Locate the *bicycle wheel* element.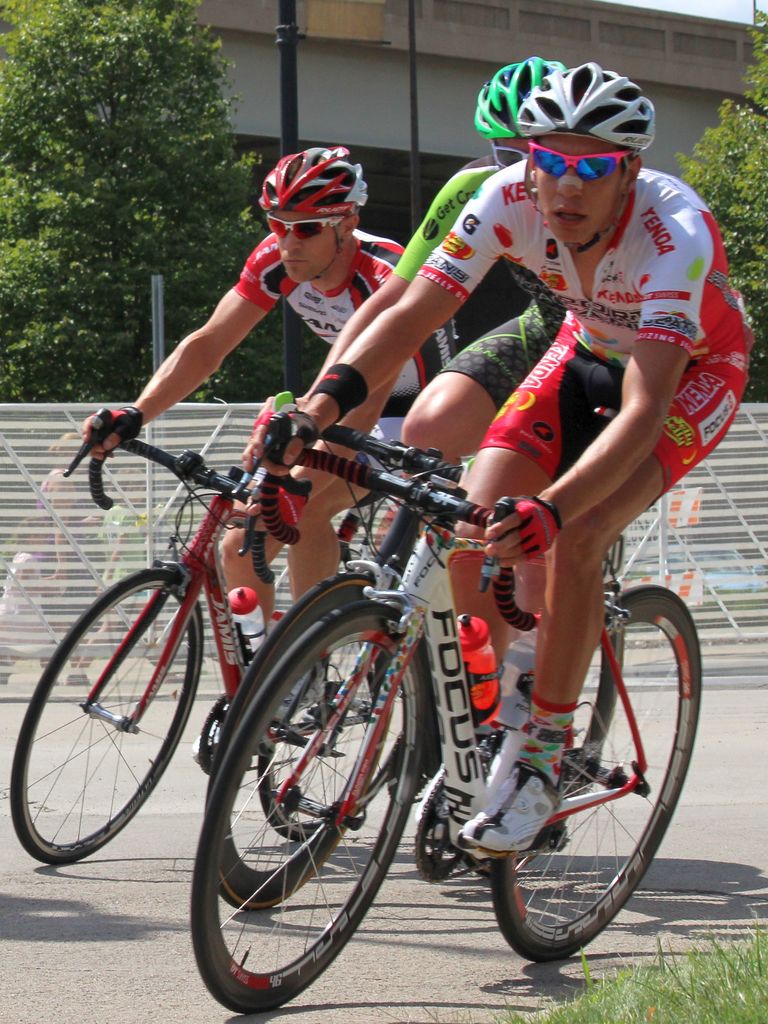
Element bbox: [left=486, top=584, right=707, bottom=970].
